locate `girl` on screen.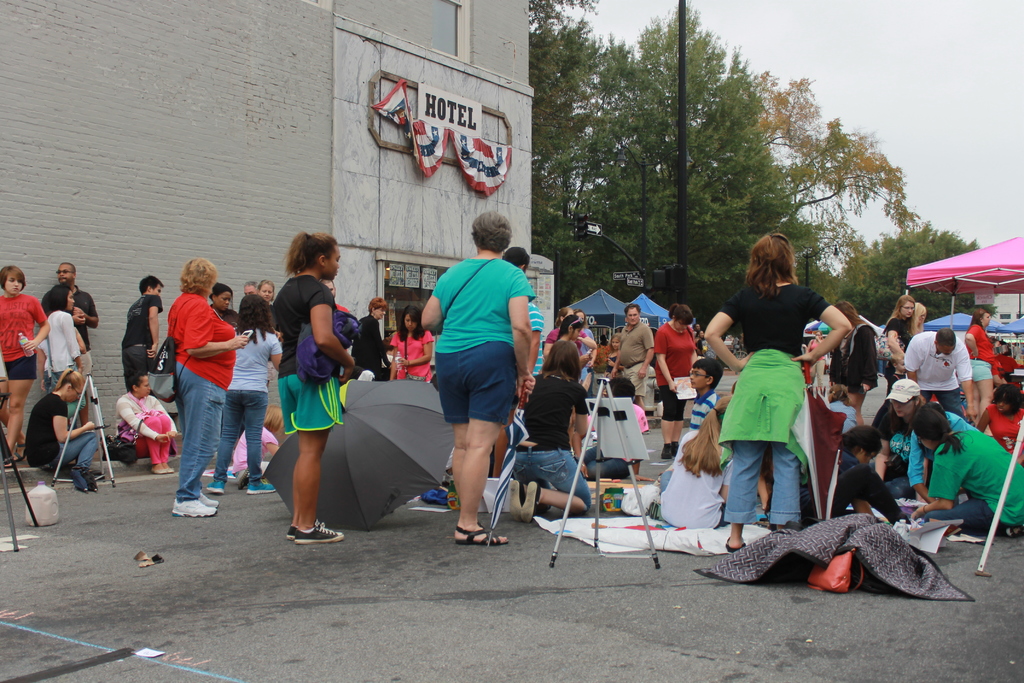
On screen at 651/297/702/457.
